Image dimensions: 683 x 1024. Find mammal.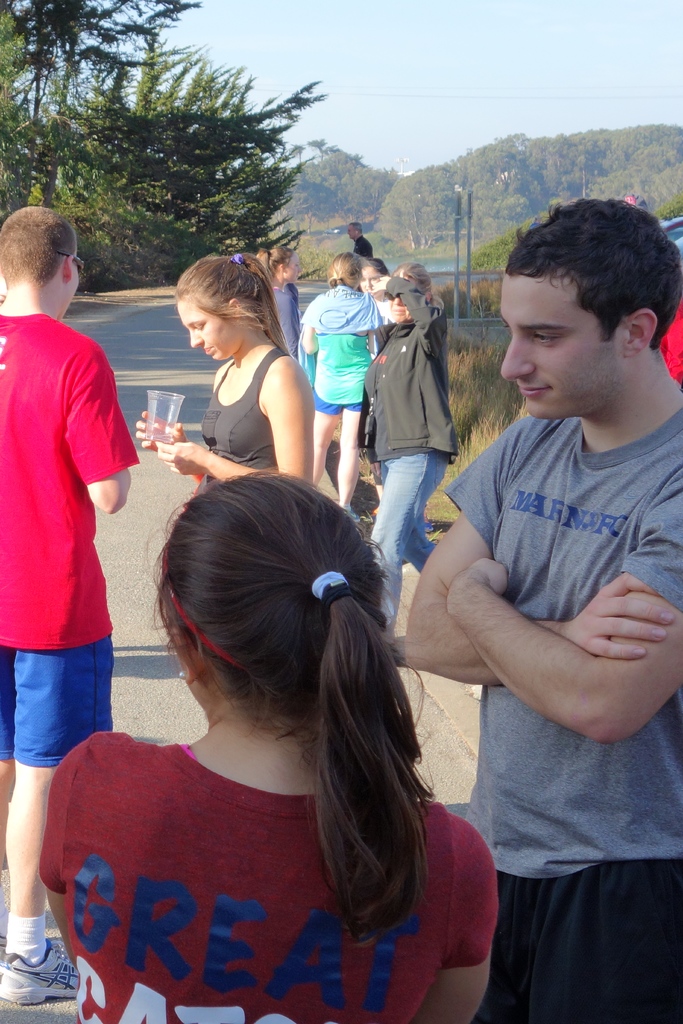
bbox=[262, 245, 300, 345].
